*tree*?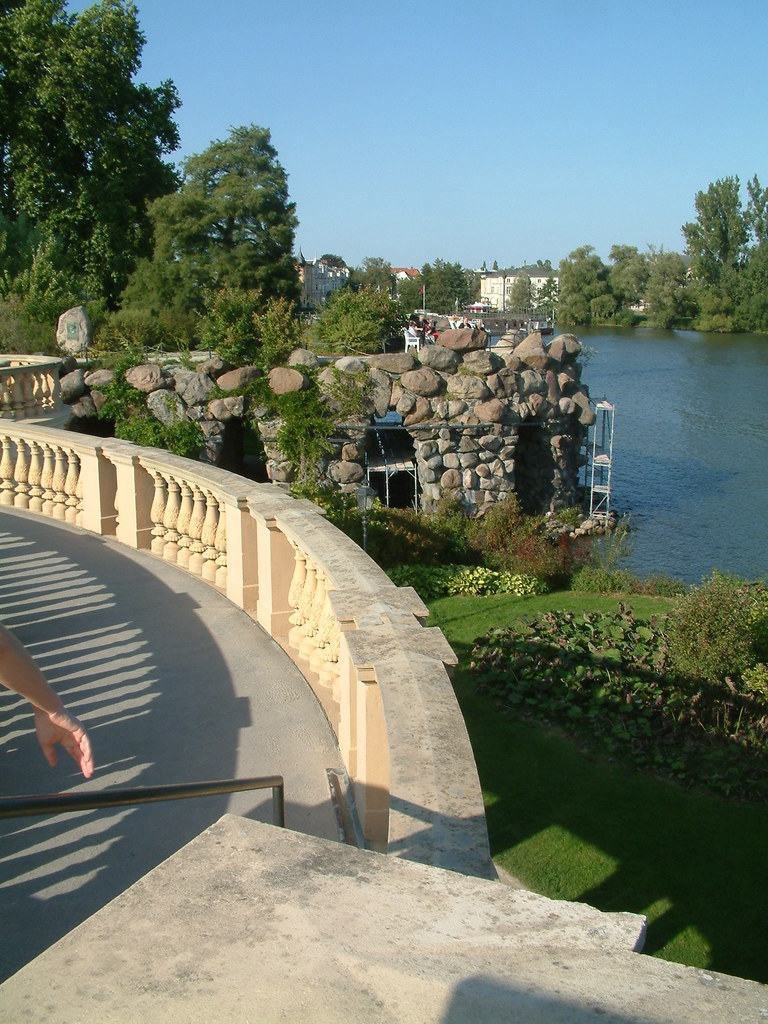
bbox=(357, 250, 406, 300)
